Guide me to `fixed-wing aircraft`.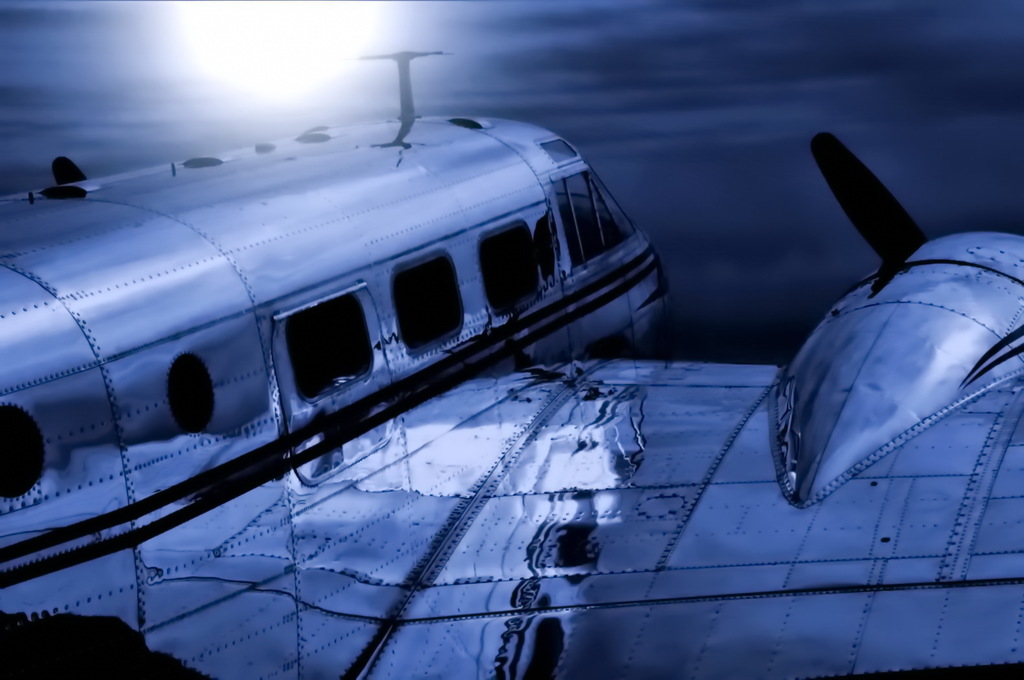
Guidance: (left=1, top=108, right=1023, bottom=679).
